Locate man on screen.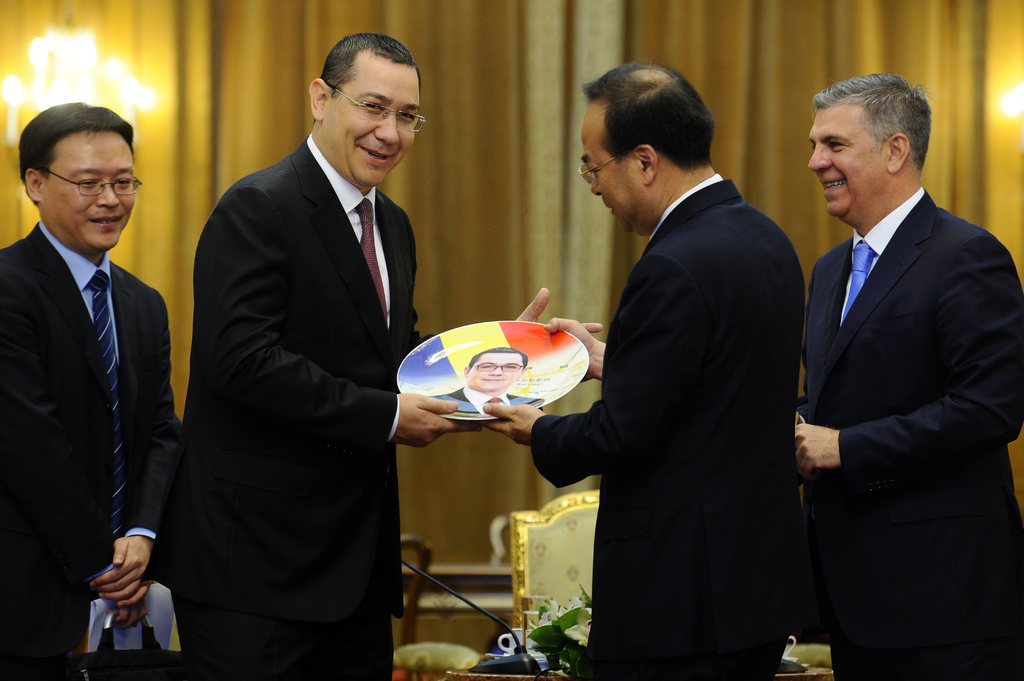
On screen at l=485, t=62, r=805, b=680.
